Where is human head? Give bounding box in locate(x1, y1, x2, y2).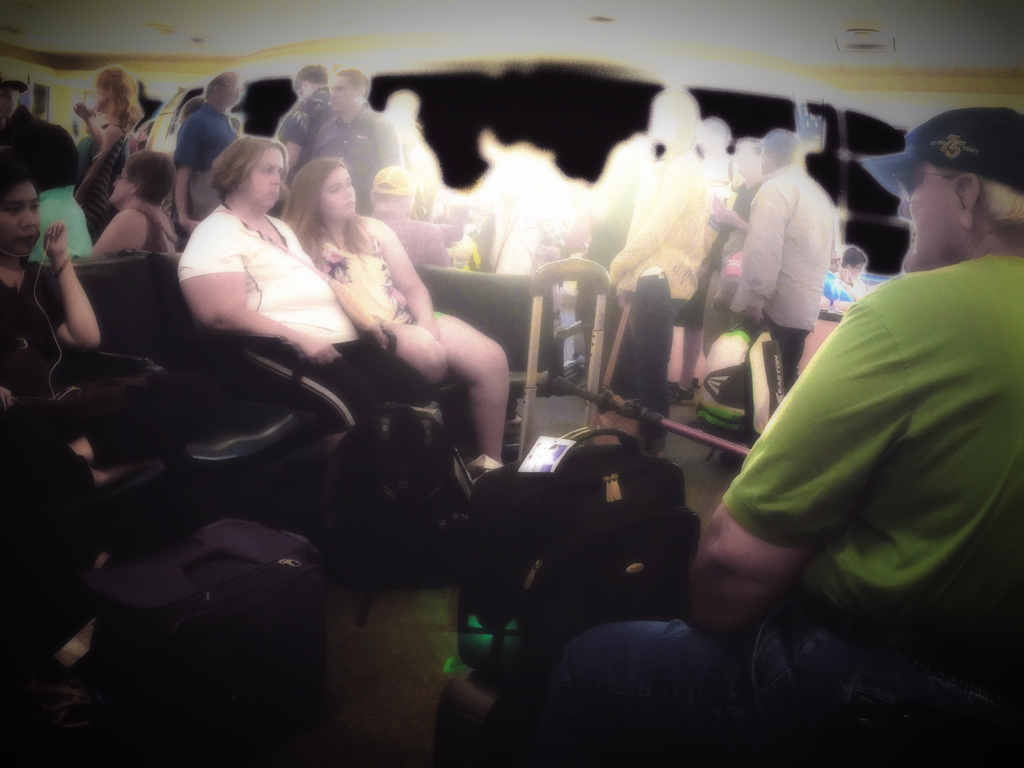
locate(211, 140, 288, 209).
